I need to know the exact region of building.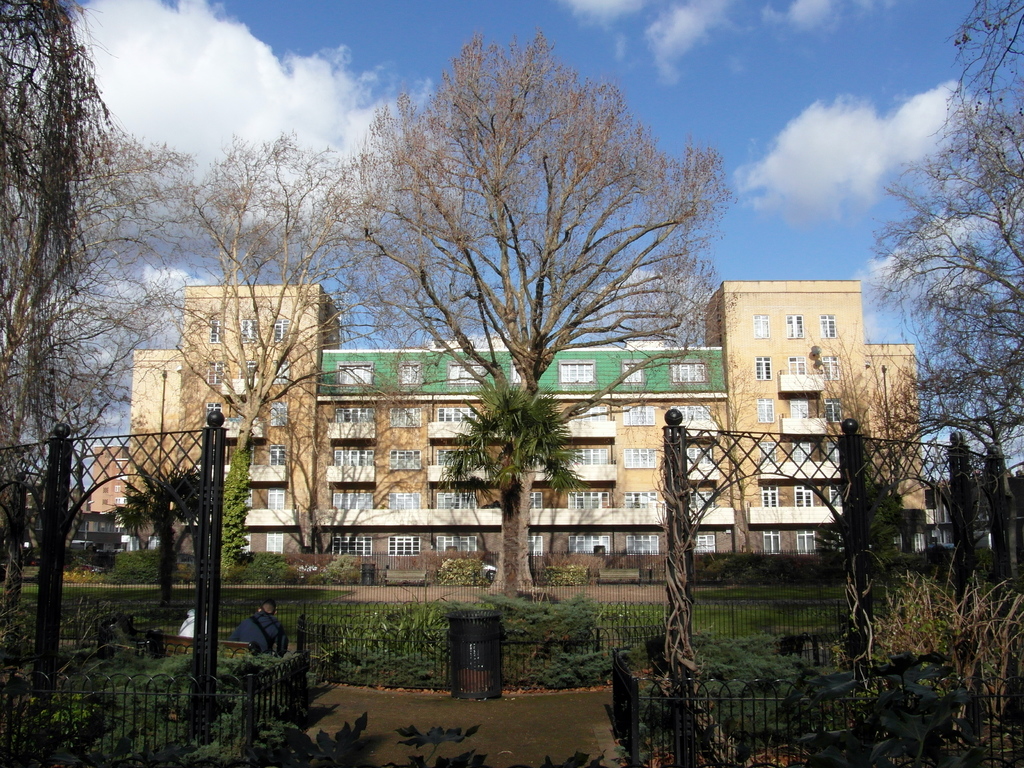
Region: crop(88, 278, 955, 568).
